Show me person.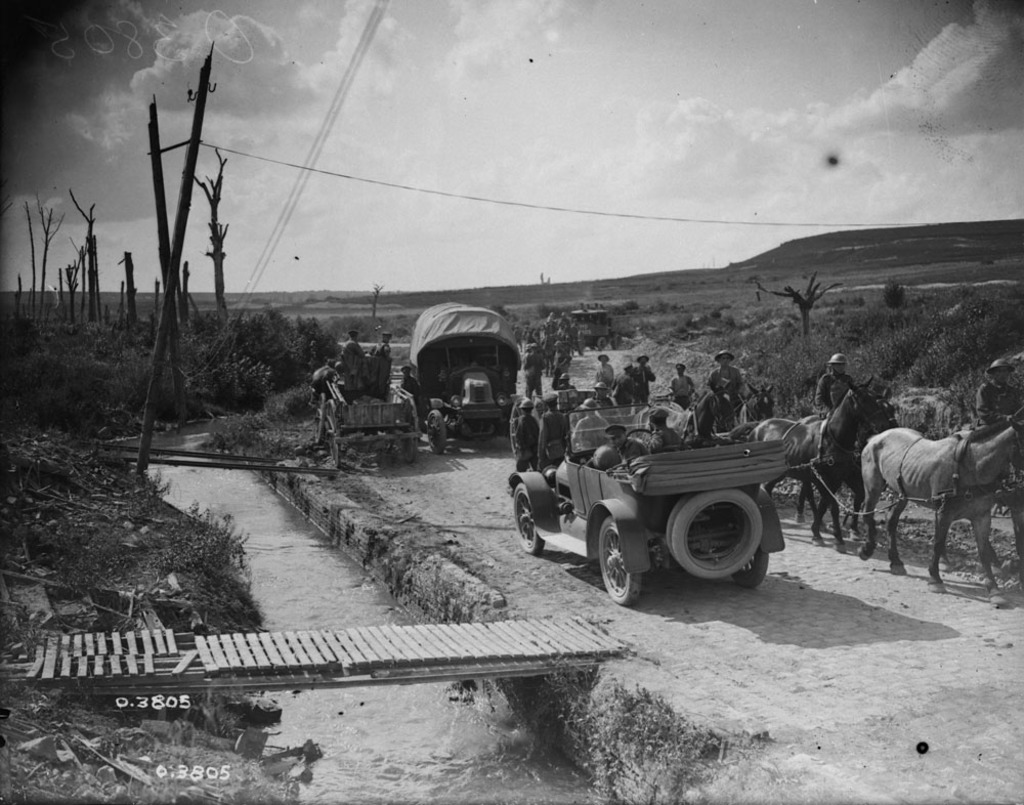
person is here: (552, 340, 571, 383).
